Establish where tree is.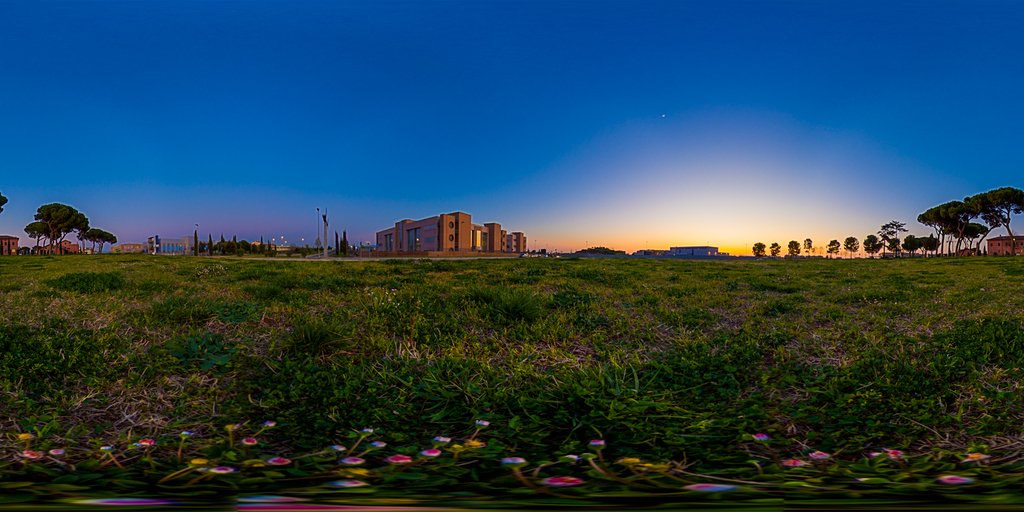
Established at bbox=(219, 231, 229, 255).
